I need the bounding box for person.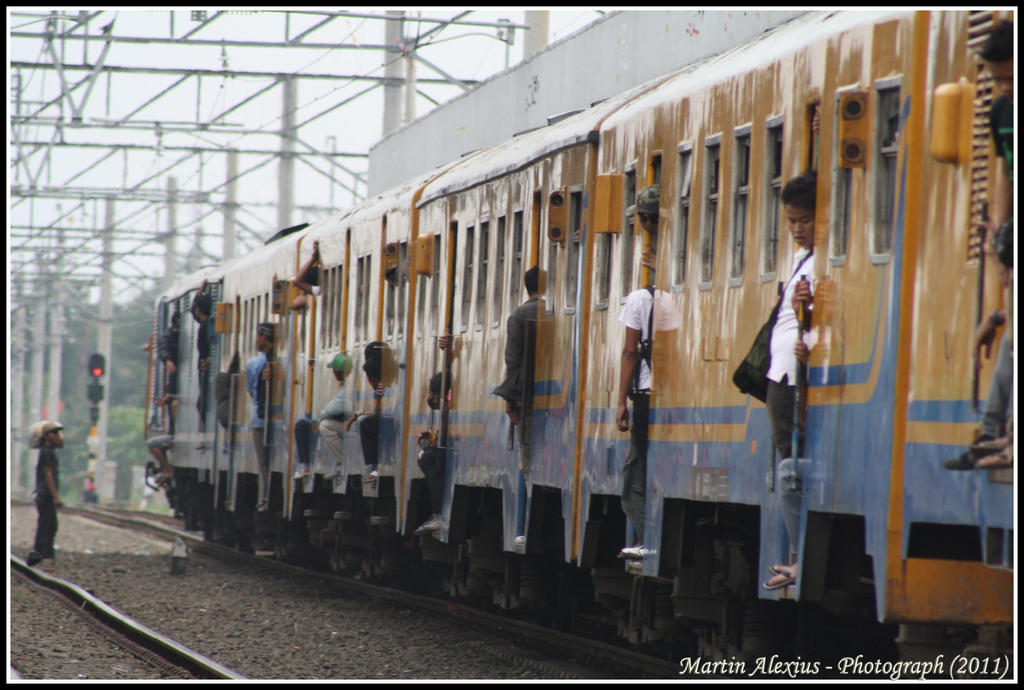
Here it is: {"x1": 754, "y1": 176, "x2": 817, "y2": 587}.
